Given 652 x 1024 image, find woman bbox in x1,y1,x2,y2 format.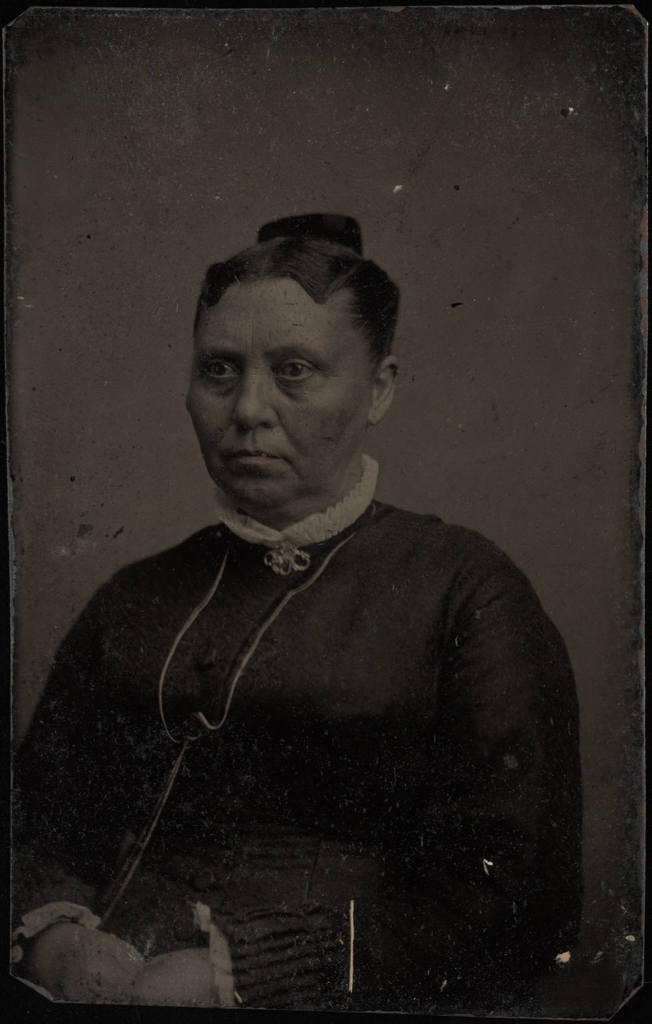
33,216,596,1019.
